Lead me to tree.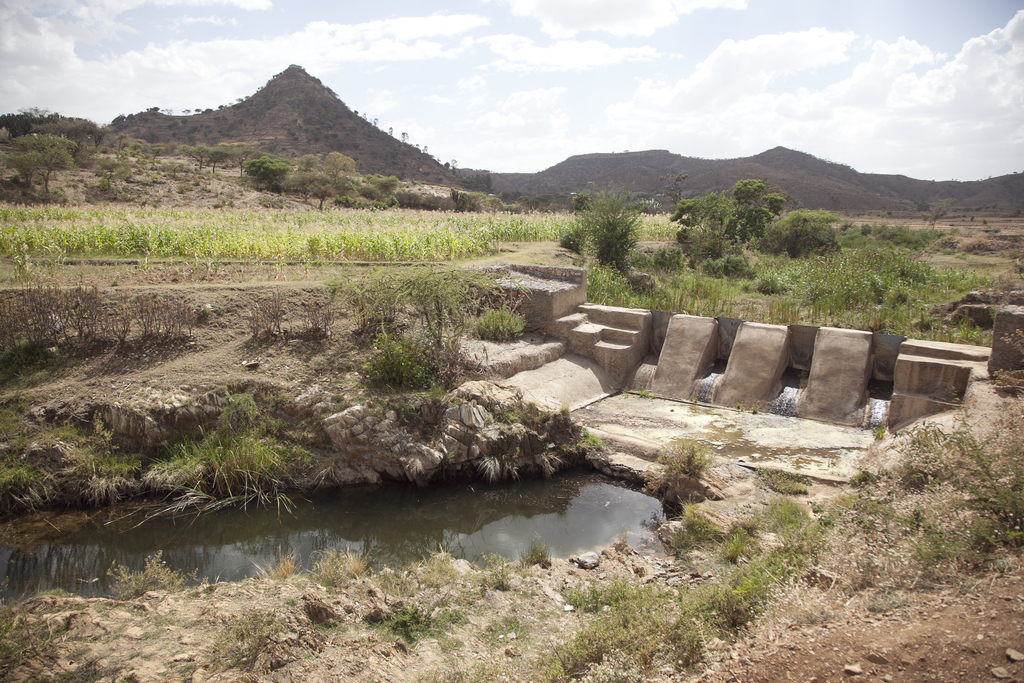
Lead to [360,111,367,122].
